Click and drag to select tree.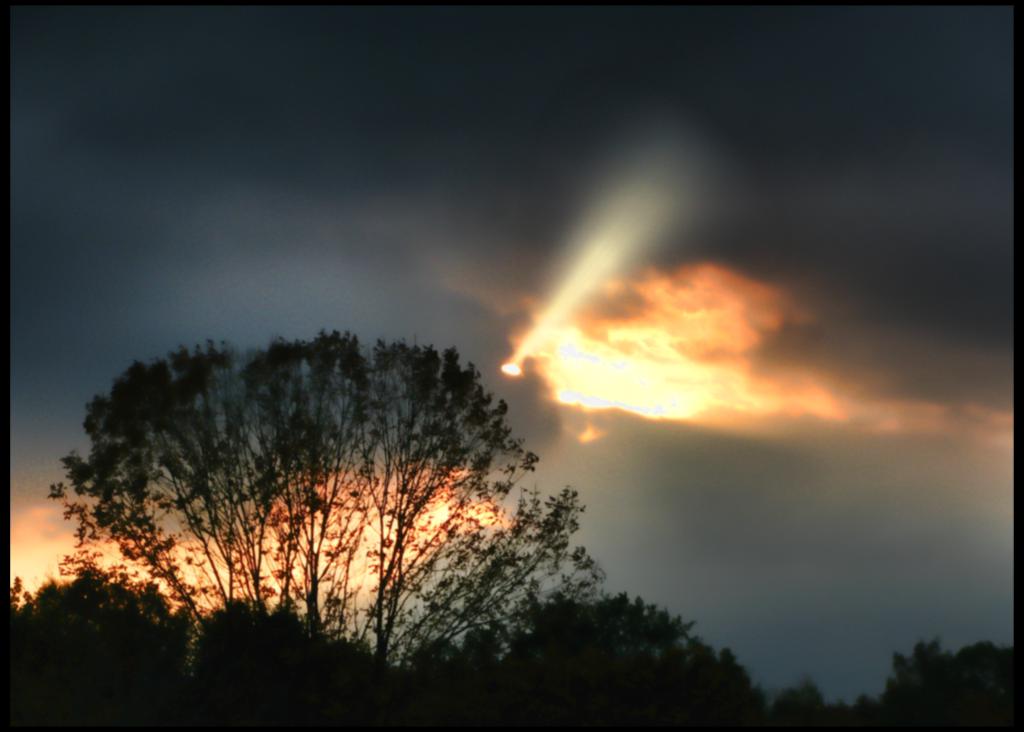
Selection: 76 289 550 660.
